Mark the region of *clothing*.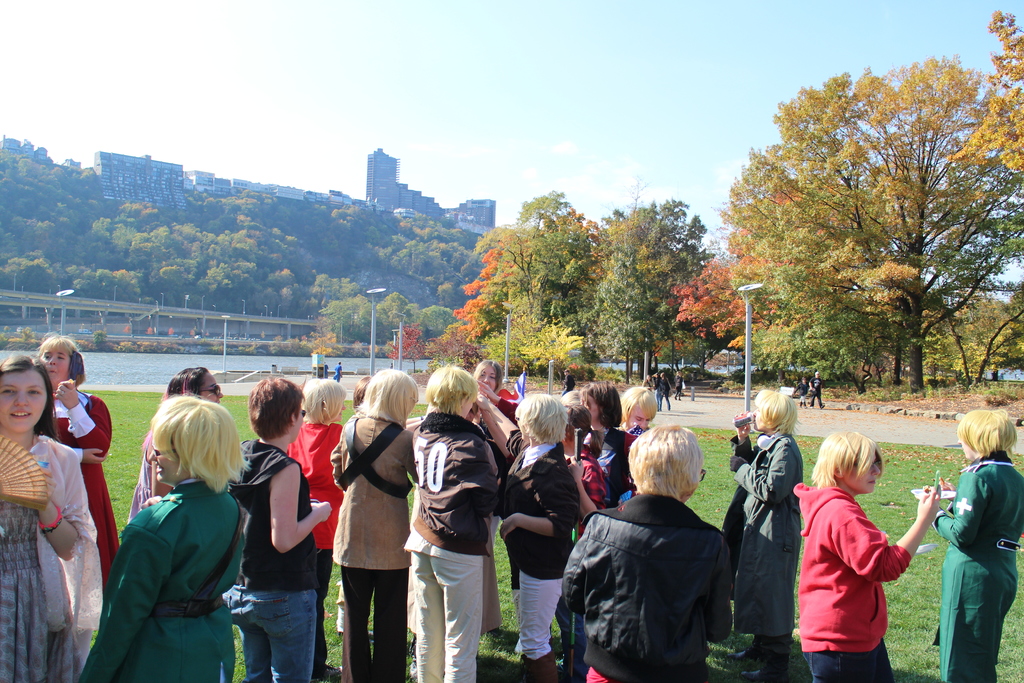
Region: crop(331, 367, 345, 383).
